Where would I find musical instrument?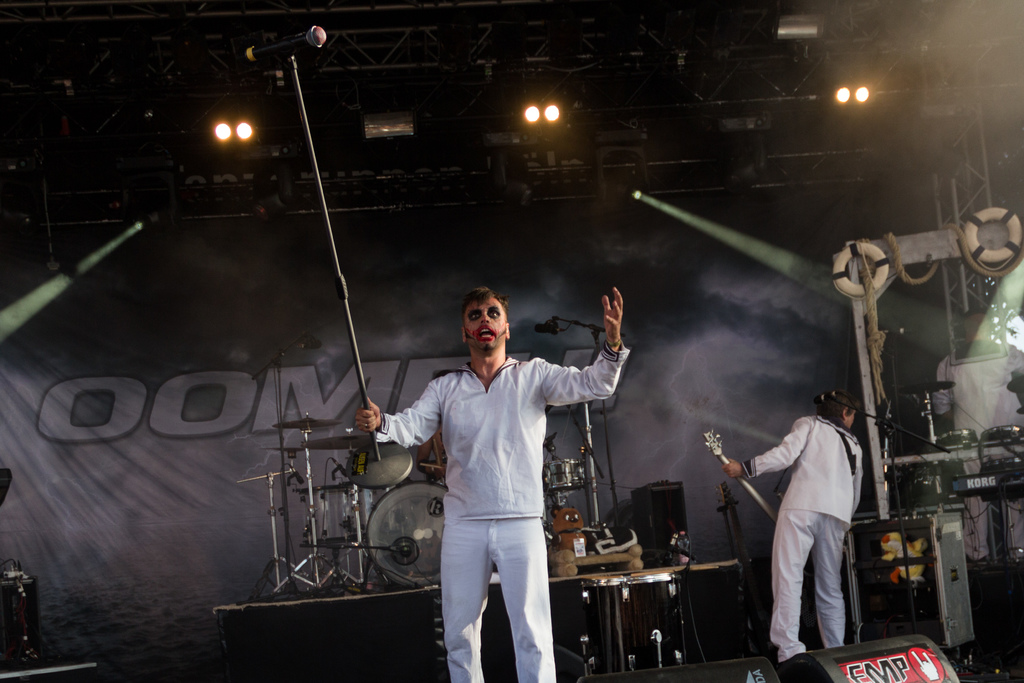
At detection(899, 378, 960, 389).
